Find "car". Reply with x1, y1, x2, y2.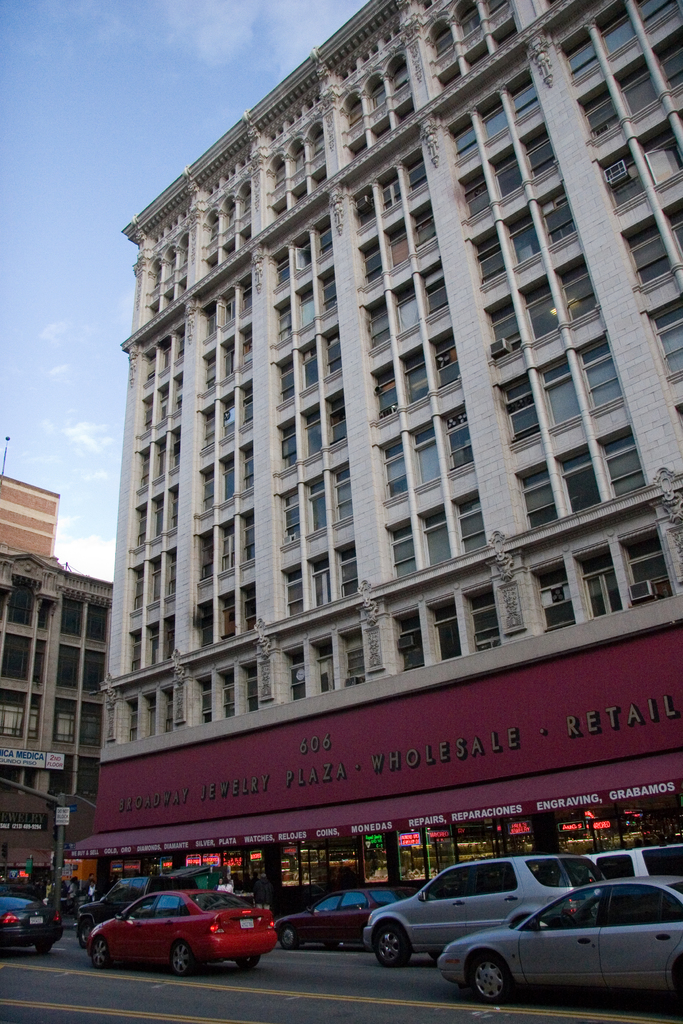
436, 872, 682, 1010.
